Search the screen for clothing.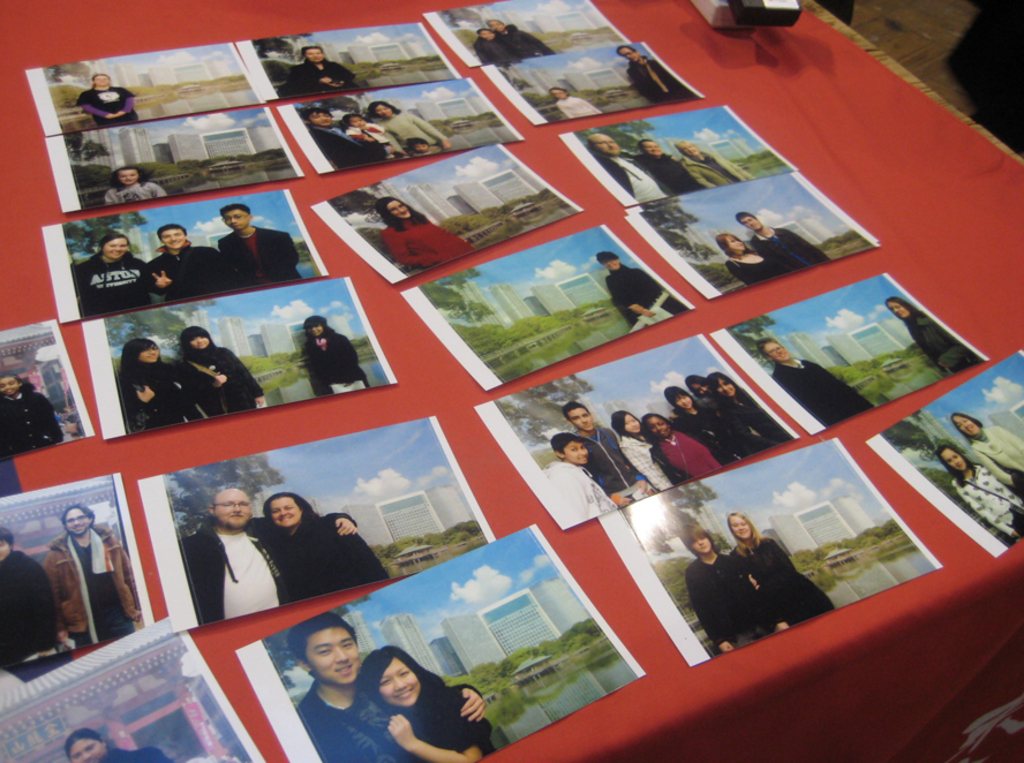
Found at BBox(677, 144, 756, 189).
